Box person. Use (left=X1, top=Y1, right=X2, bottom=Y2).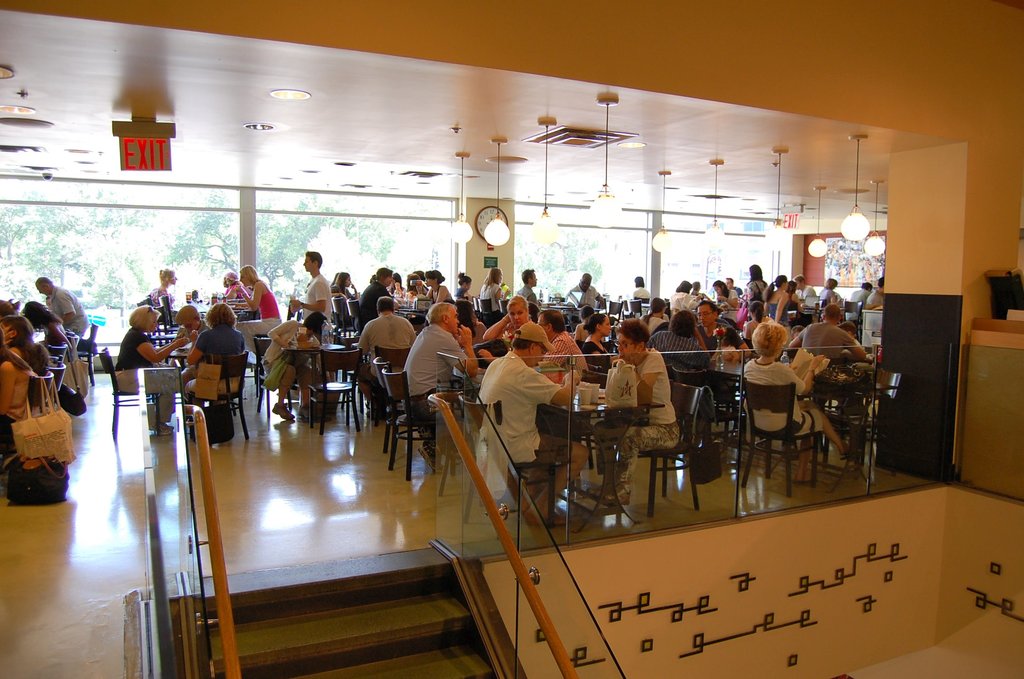
(left=481, top=311, right=586, bottom=377).
